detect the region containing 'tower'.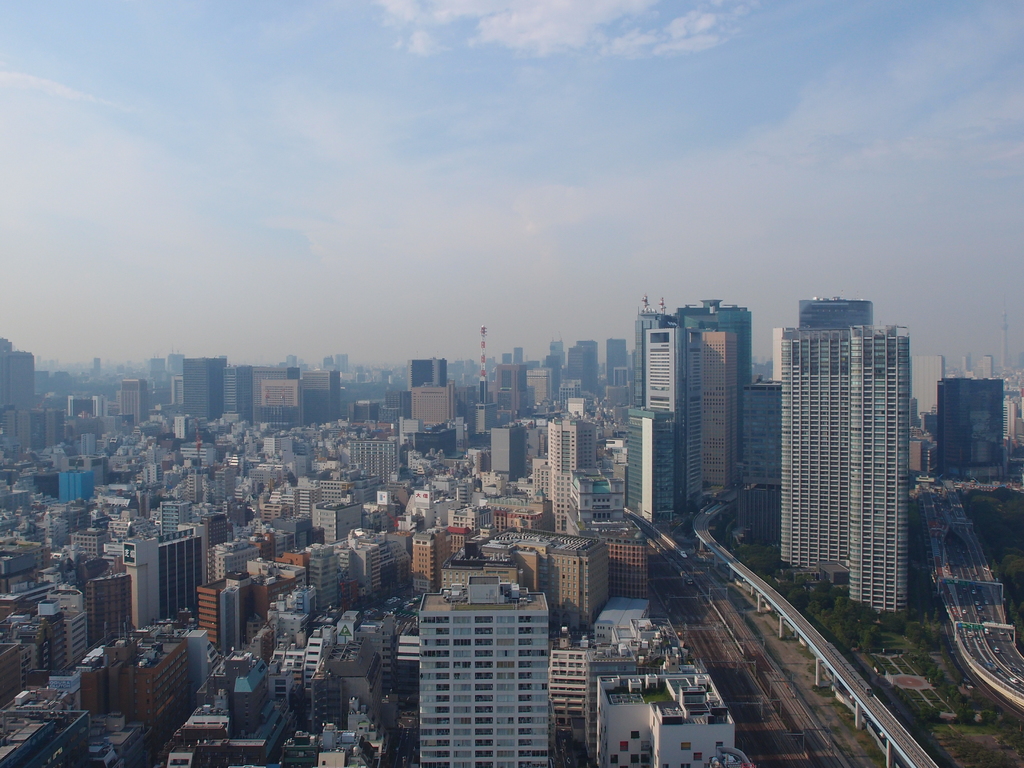
x1=408, y1=356, x2=447, y2=390.
